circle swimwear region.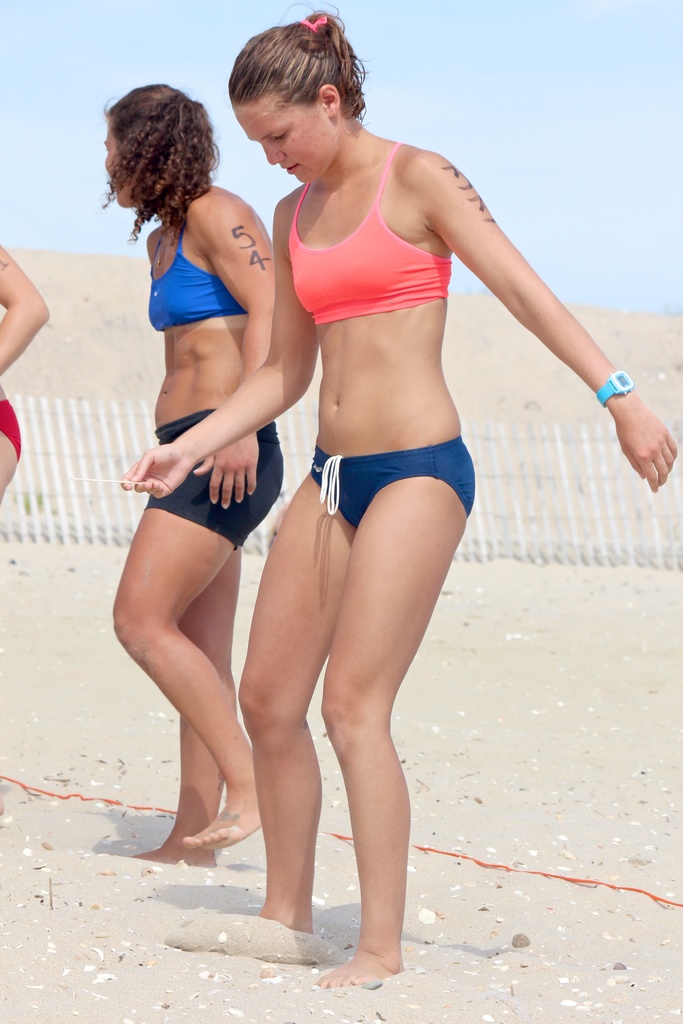
Region: bbox=(140, 206, 254, 328).
